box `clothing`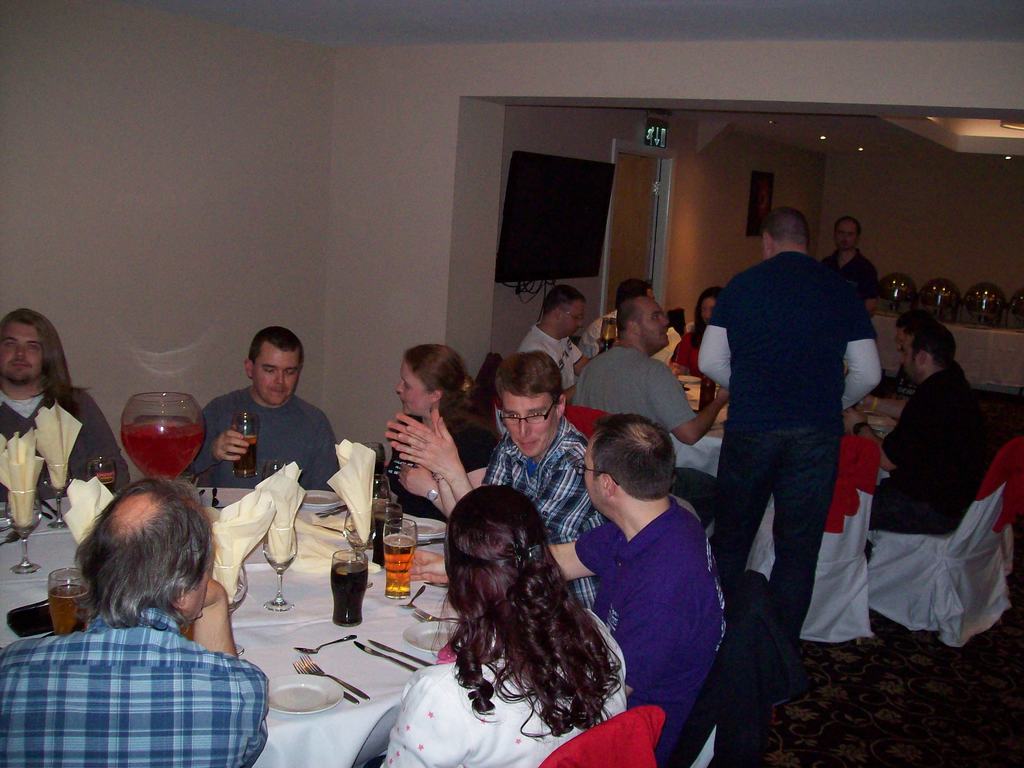
pyautogui.locateOnScreen(483, 412, 621, 636)
